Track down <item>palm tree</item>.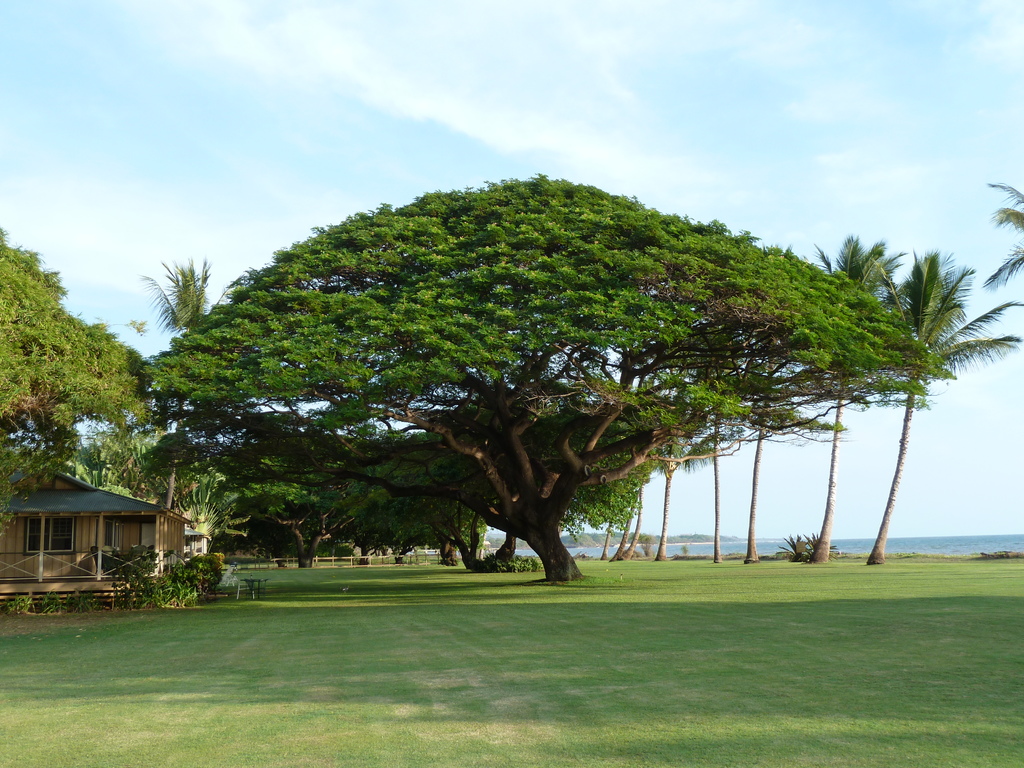
Tracked to select_region(63, 417, 166, 509).
